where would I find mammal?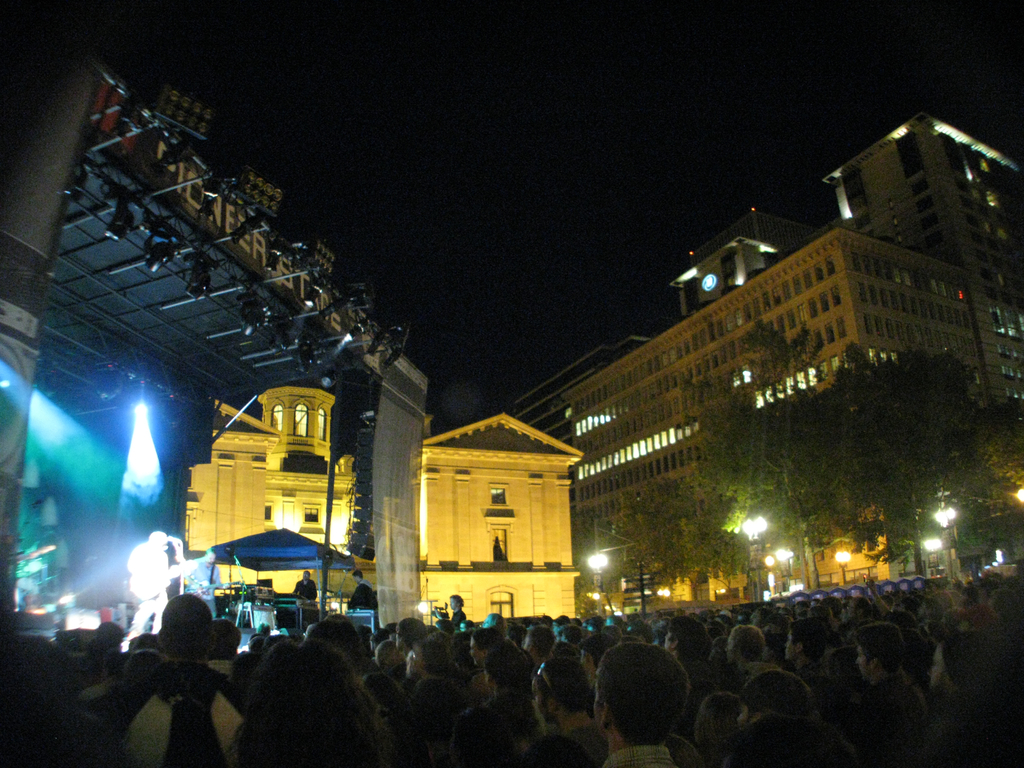
At [435, 590, 464, 630].
